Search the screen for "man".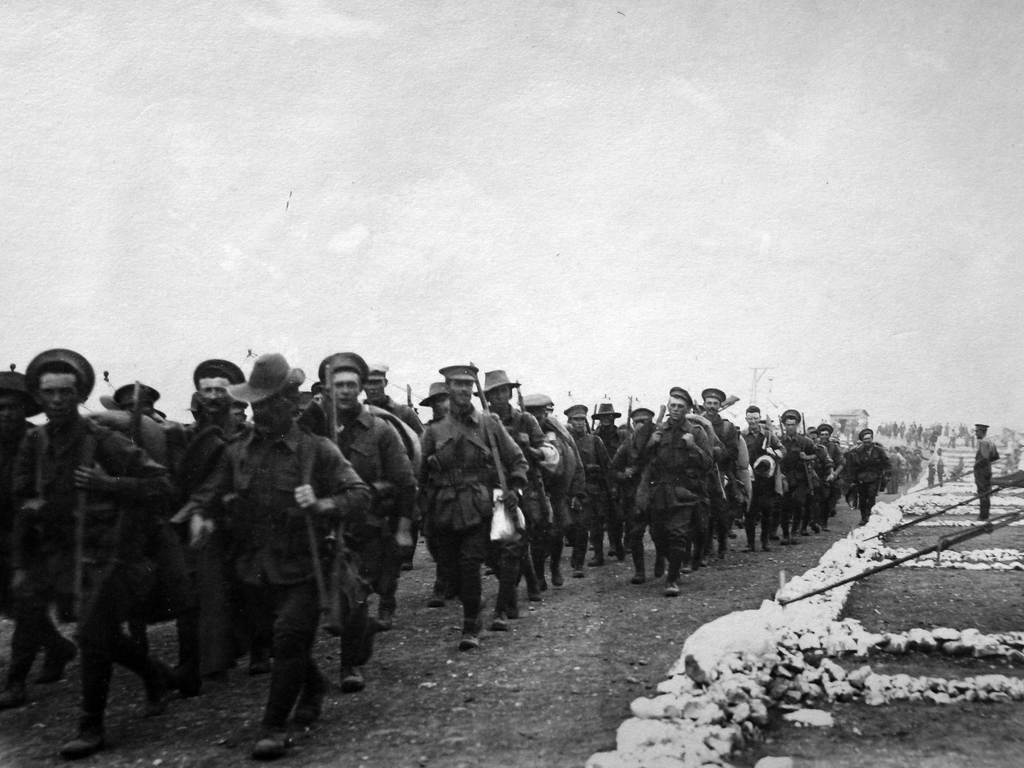
Found at [left=844, top=437, right=890, bottom=526].
